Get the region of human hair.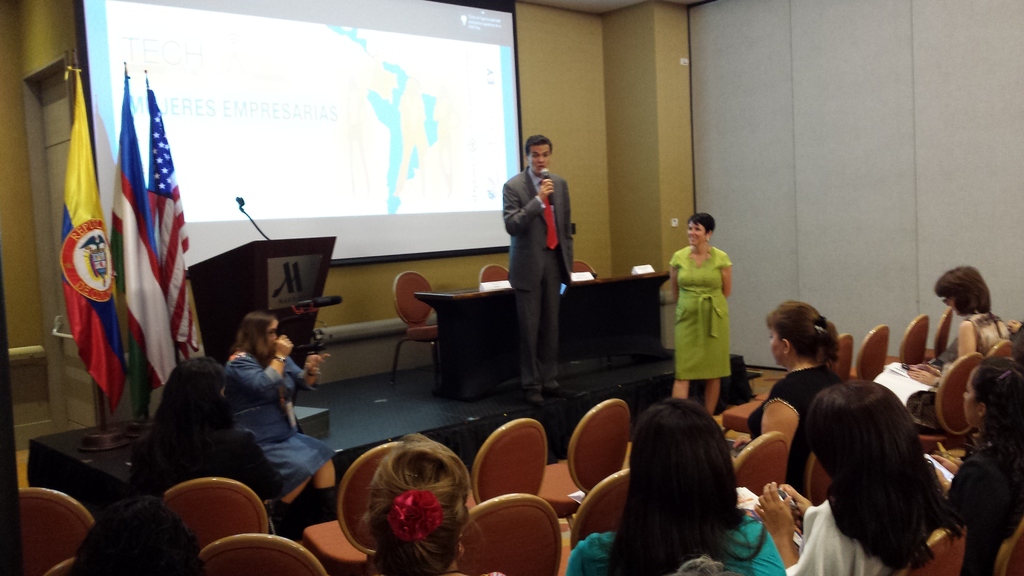
[x1=228, y1=310, x2=275, y2=365].
